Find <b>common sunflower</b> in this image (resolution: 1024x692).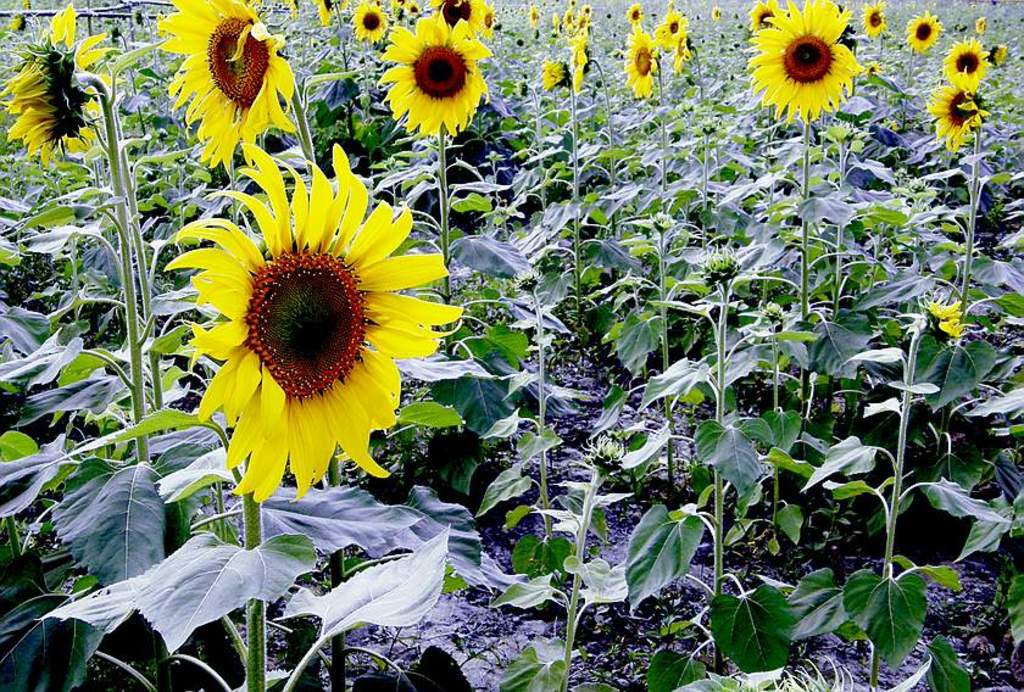
0 32 79 166.
